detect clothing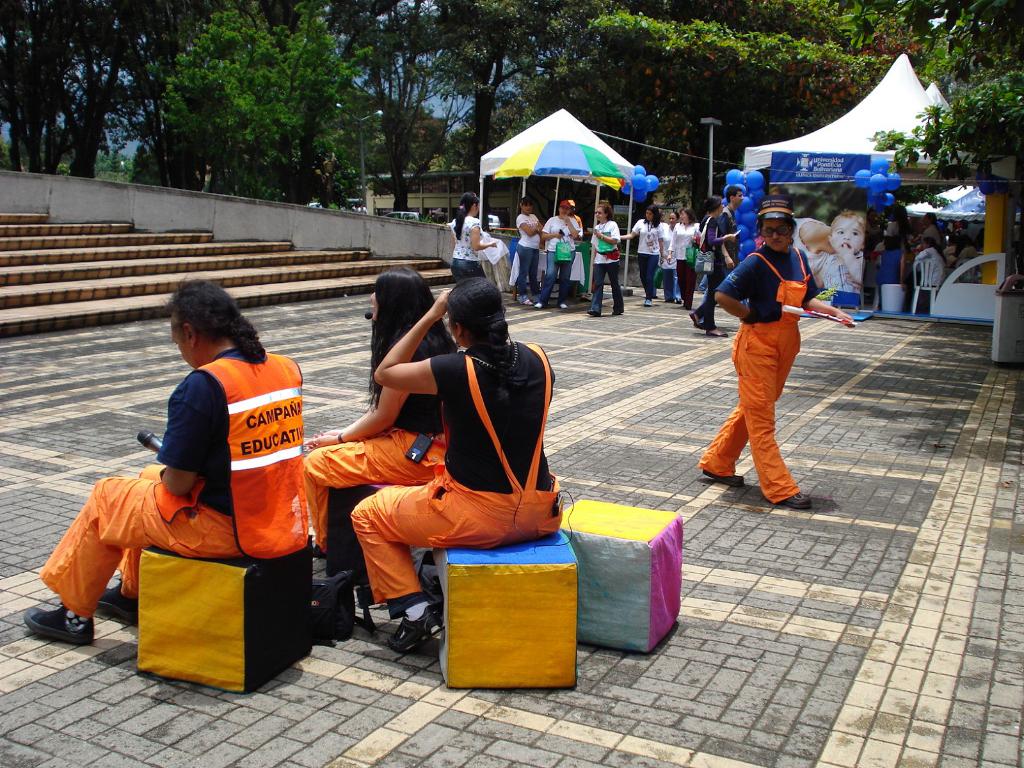
922, 225, 943, 246
